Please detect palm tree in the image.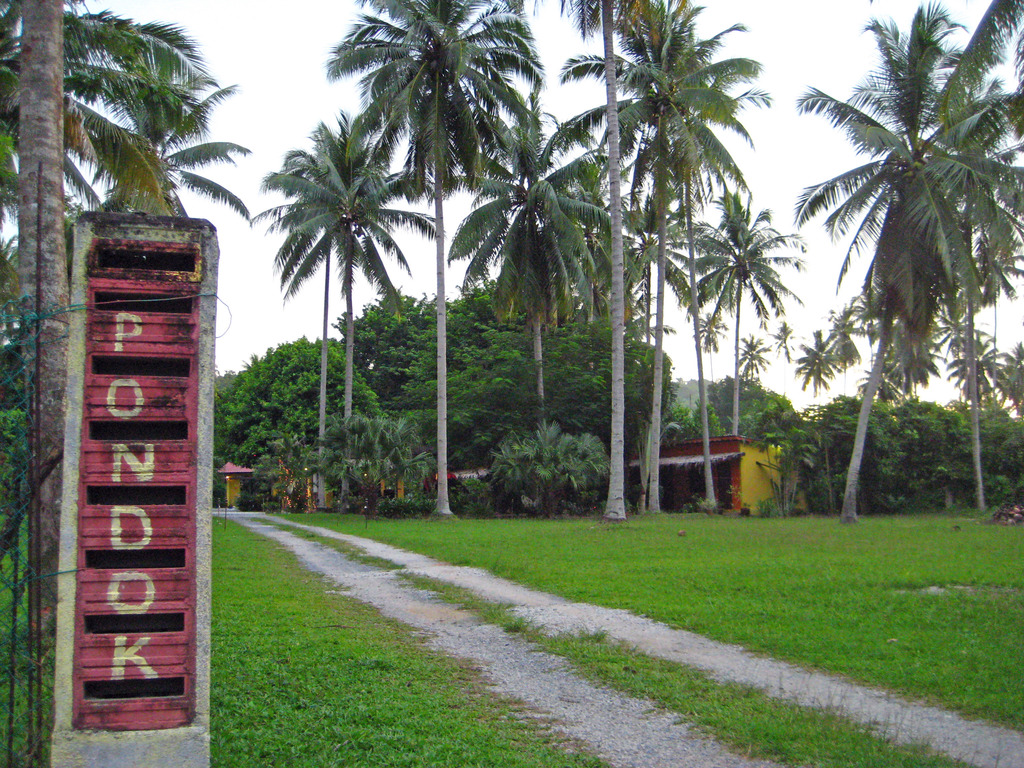
(450,161,611,547).
